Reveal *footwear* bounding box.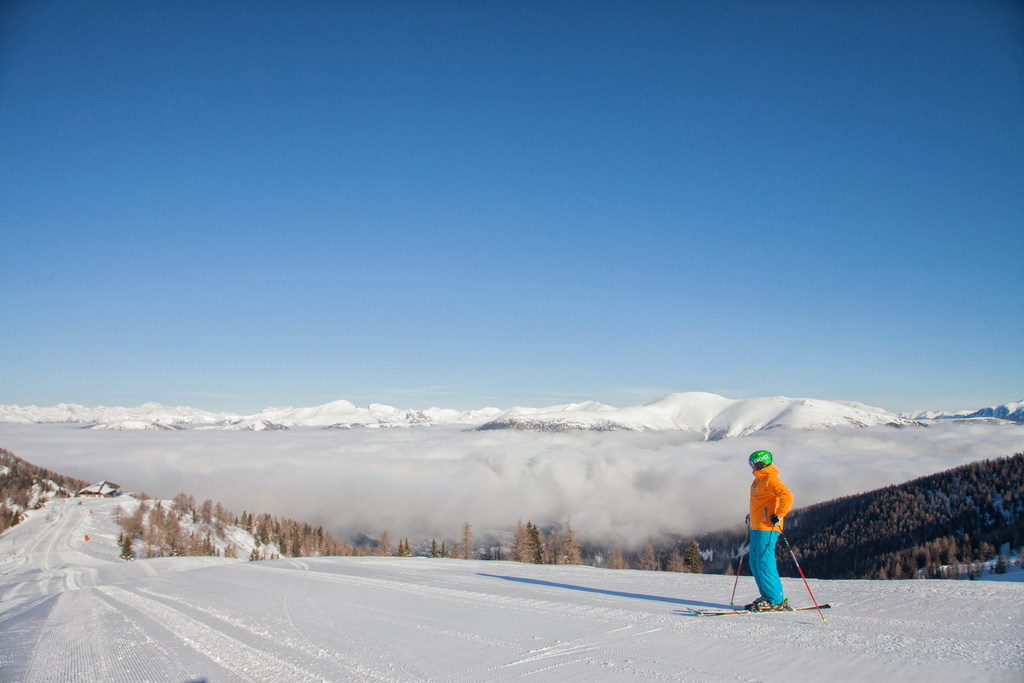
Revealed: pyautogui.locateOnScreen(744, 600, 760, 609).
